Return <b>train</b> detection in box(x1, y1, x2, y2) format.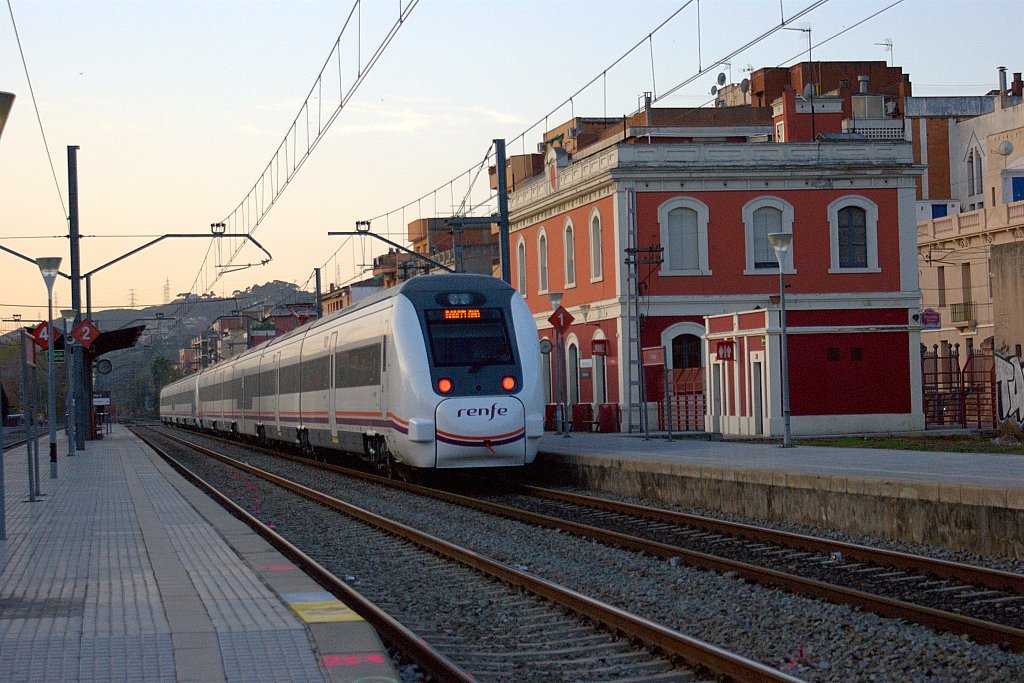
box(153, 269, 547, 483).
